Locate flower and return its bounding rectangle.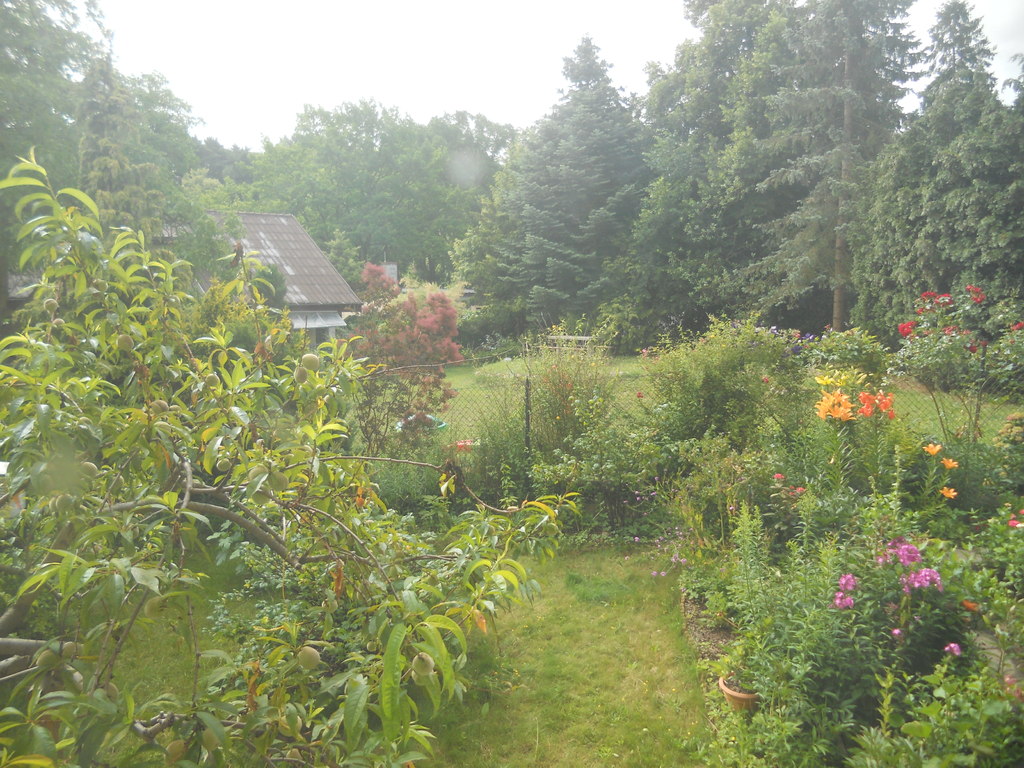
left=942, top=458, right=956, bottom=468.
